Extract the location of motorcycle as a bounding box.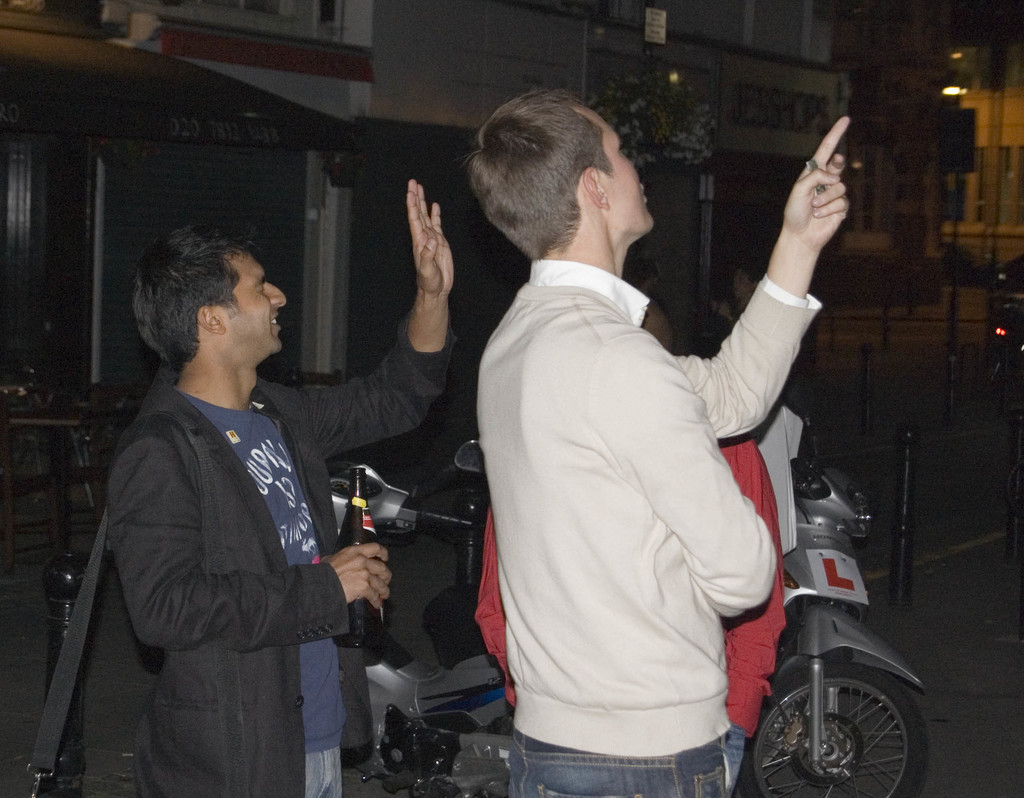
[left=710, top=424, right=942, bottom=797].
